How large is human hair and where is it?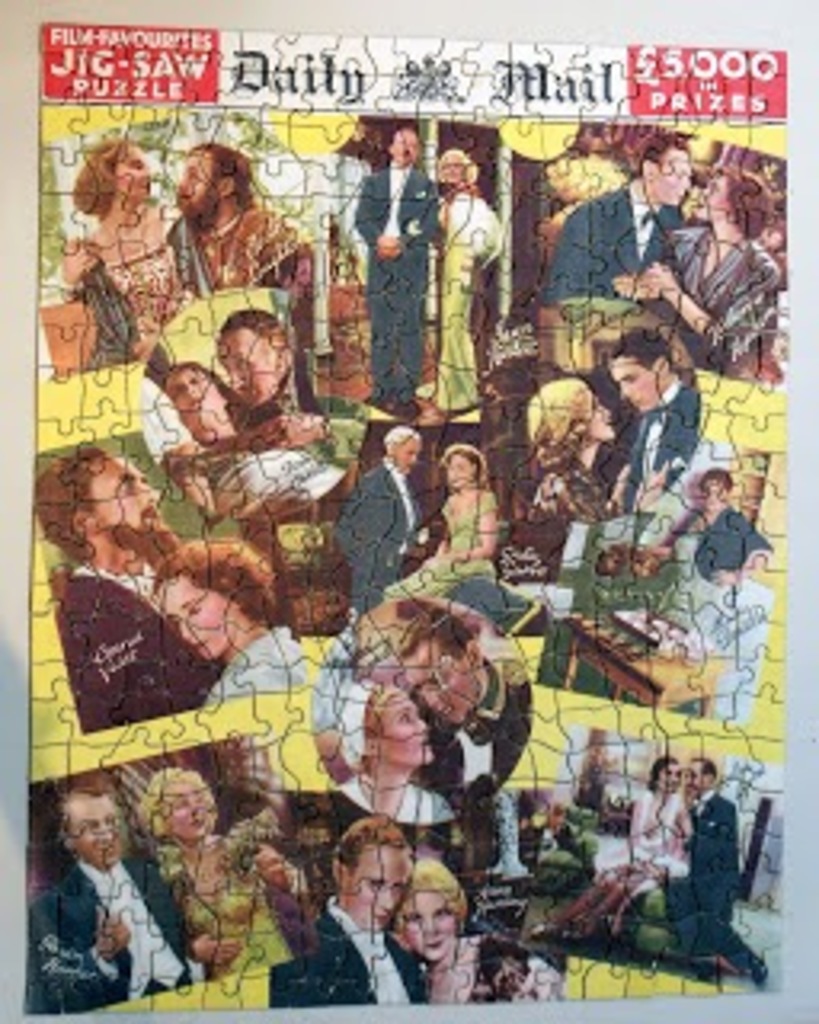
Bounding box: (left=330, top=816, right=416, bottom=886).
